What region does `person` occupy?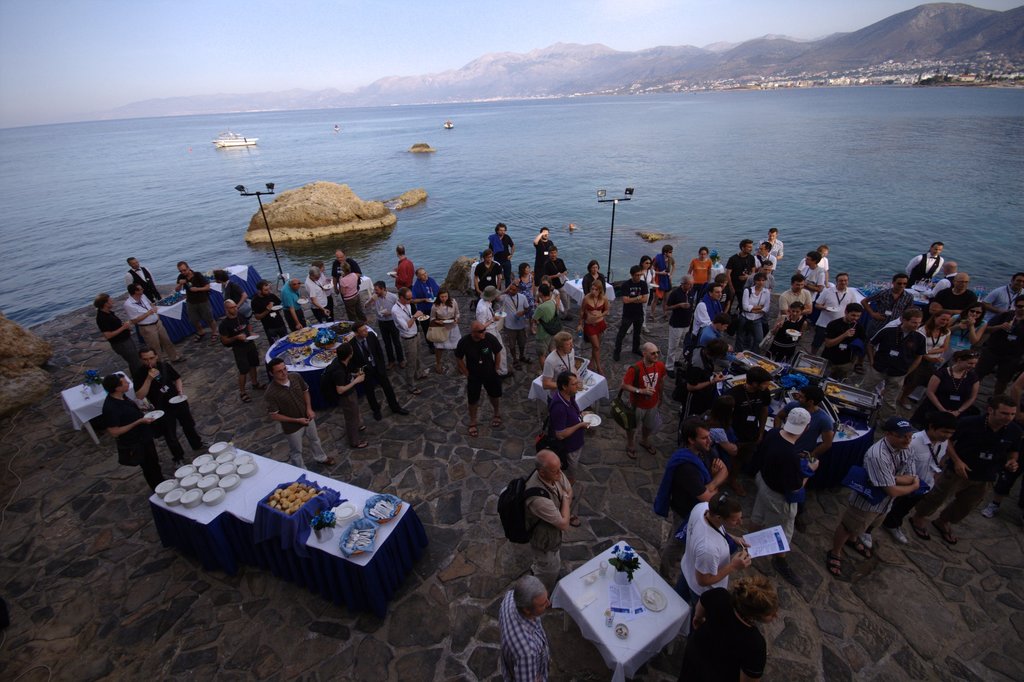
bbox(389, 286, 424, 400).
